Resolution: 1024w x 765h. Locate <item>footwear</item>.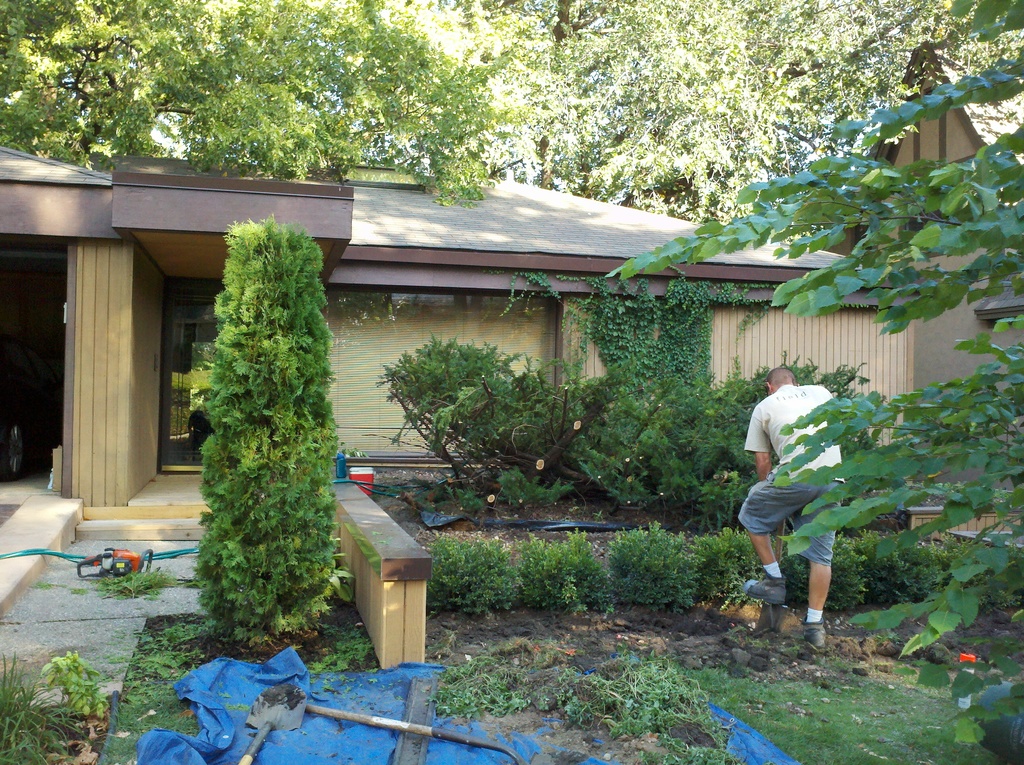
rect(739, 572, 787, 600).
